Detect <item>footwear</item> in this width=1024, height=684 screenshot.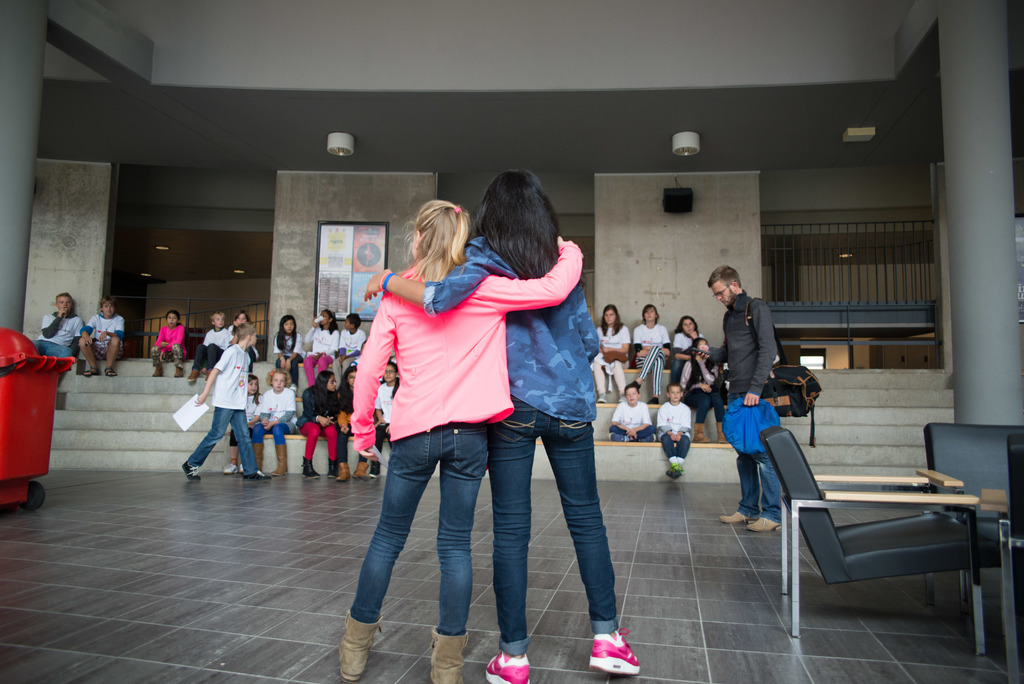
Detection: select_region(330, 460, 340, 478).
